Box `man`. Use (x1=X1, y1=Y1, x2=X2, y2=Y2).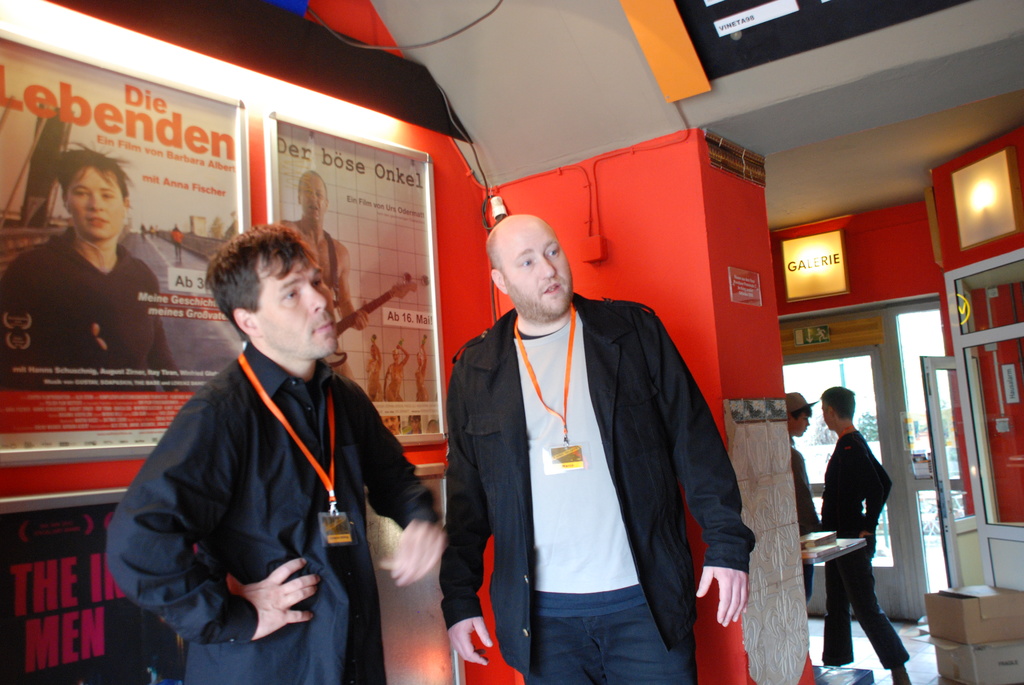
(x1=282, y1=172, x2=367, y2=346).
